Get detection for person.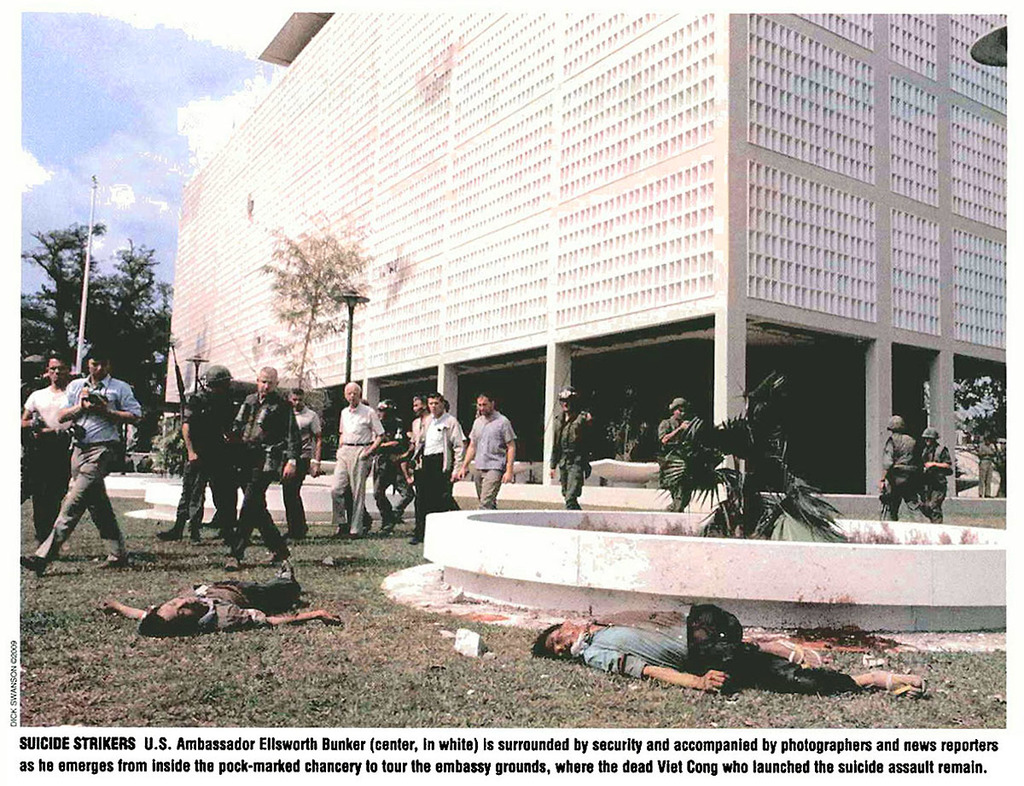
Detection: (x1=317, y1=381, x2=388, y2=538).
